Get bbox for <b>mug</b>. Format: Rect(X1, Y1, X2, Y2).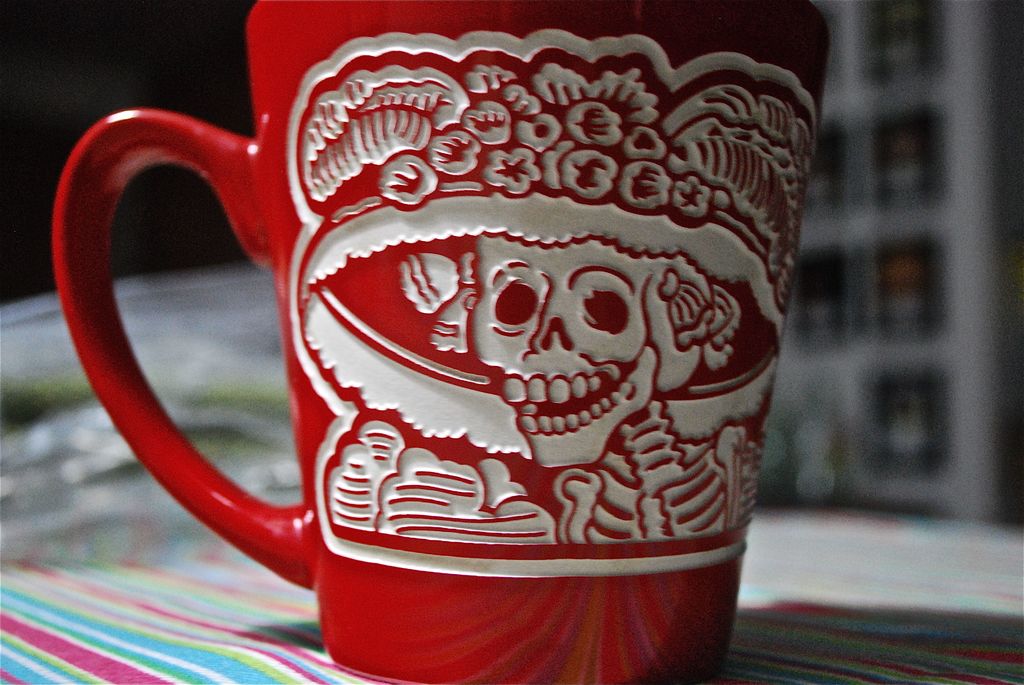
Rect(56, 0, 831, 684).
